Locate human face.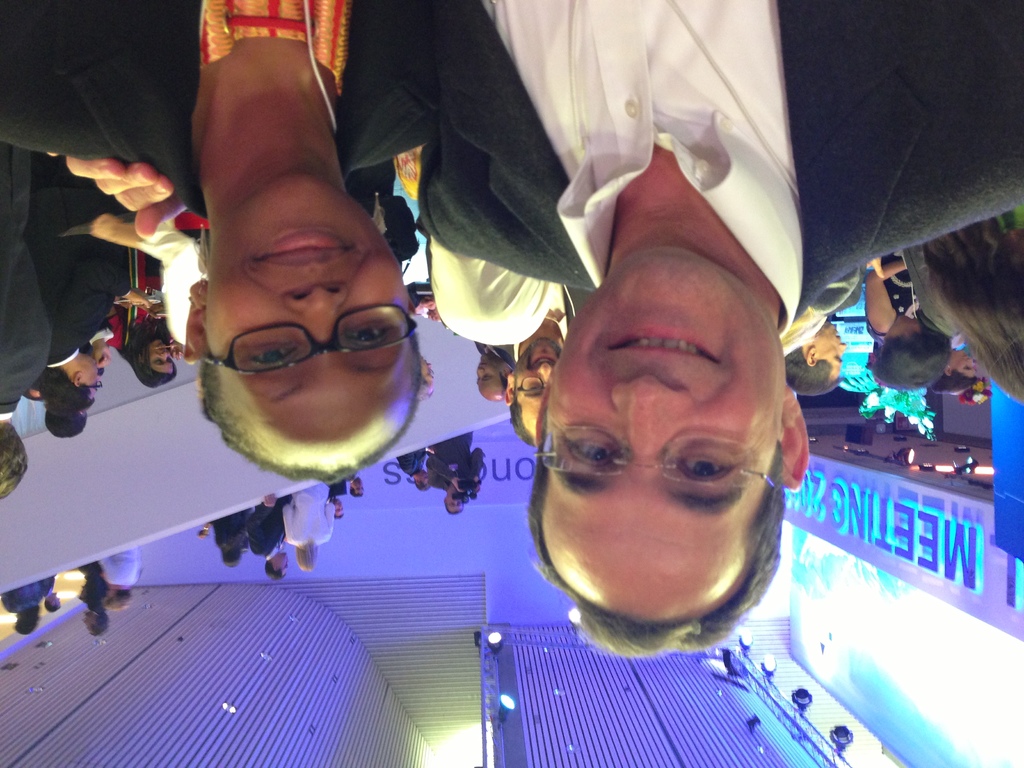
Bounding box: (150, 341, 172, 376).
